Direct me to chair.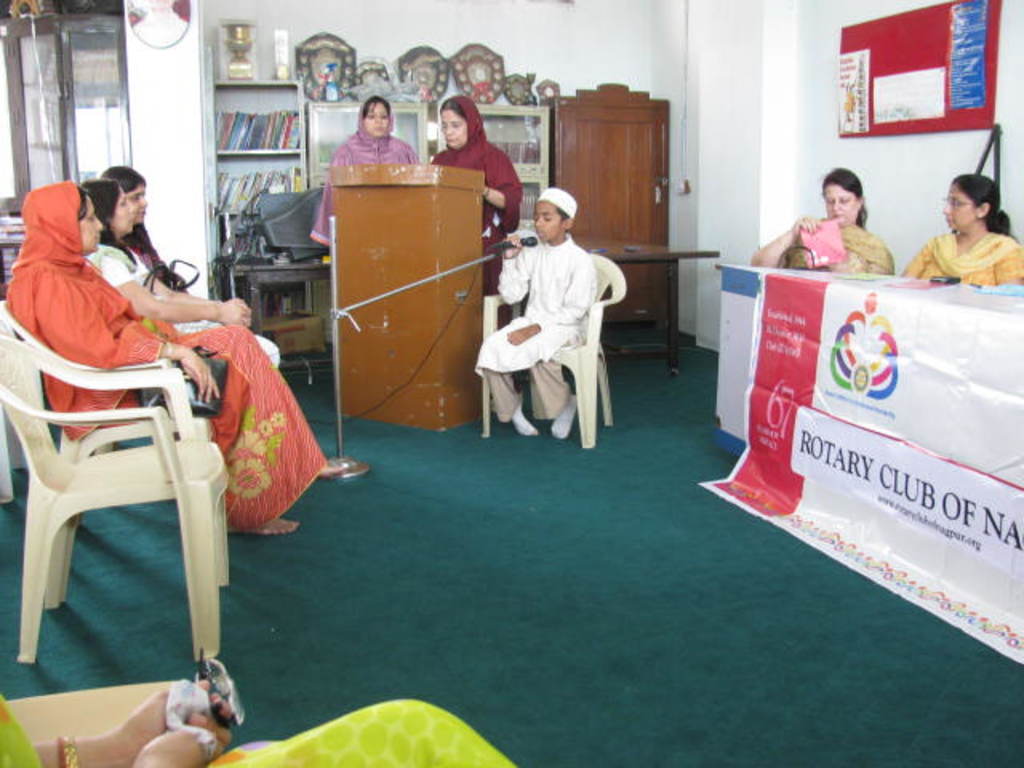
Direction: [left=477, top=253, right=629, bottom=446].
